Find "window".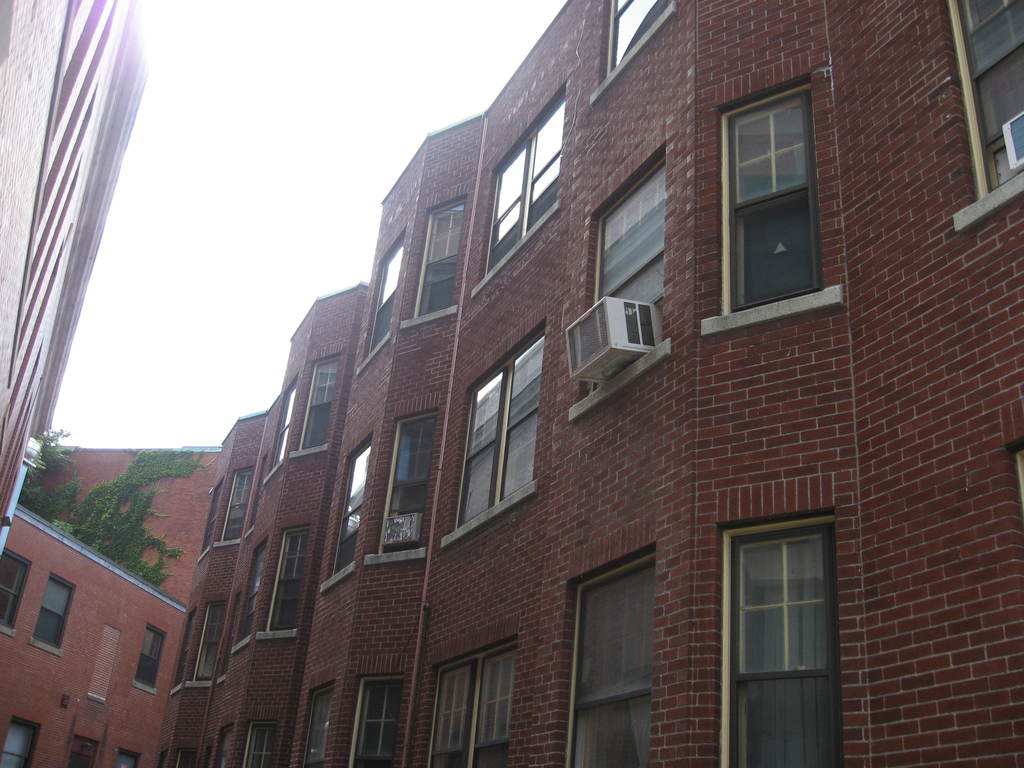
box(412, 197, 464, 319).
